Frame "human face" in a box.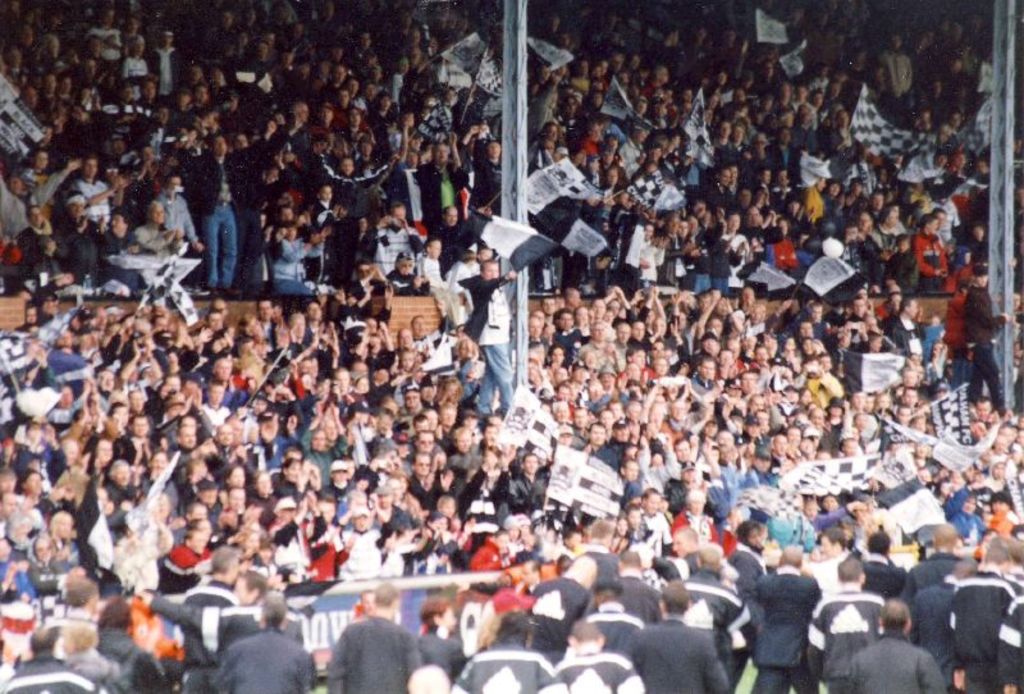
left=288, top=415, right=294, bottom=429.
